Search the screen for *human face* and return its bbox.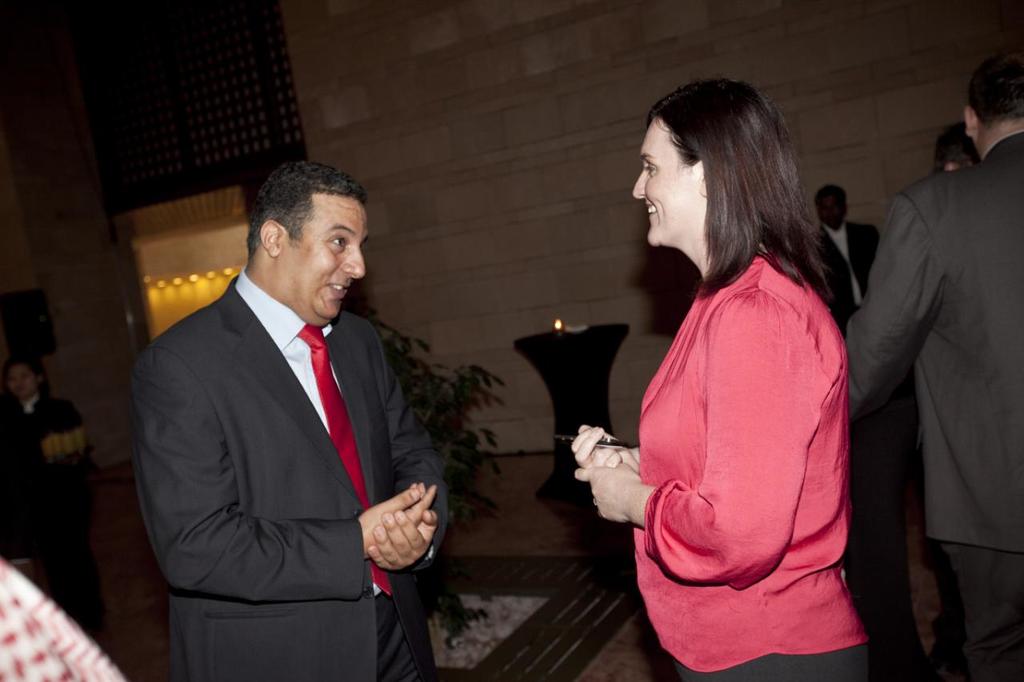
Found: [12, 367, 32, 397].
